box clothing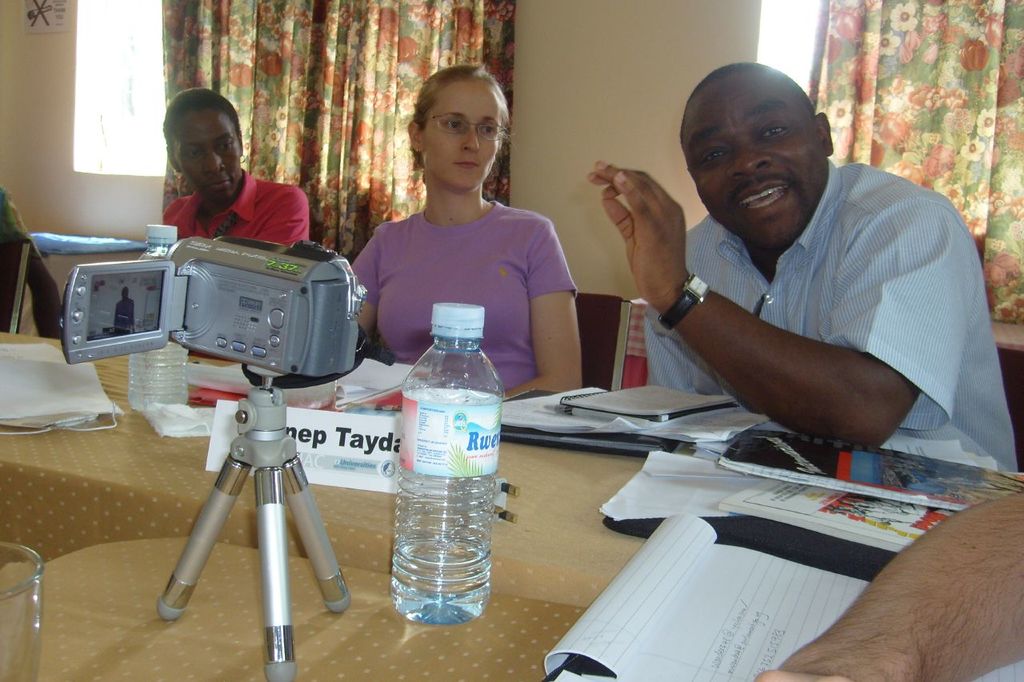
x1=647, y1=162, x2=1023, y2=473
